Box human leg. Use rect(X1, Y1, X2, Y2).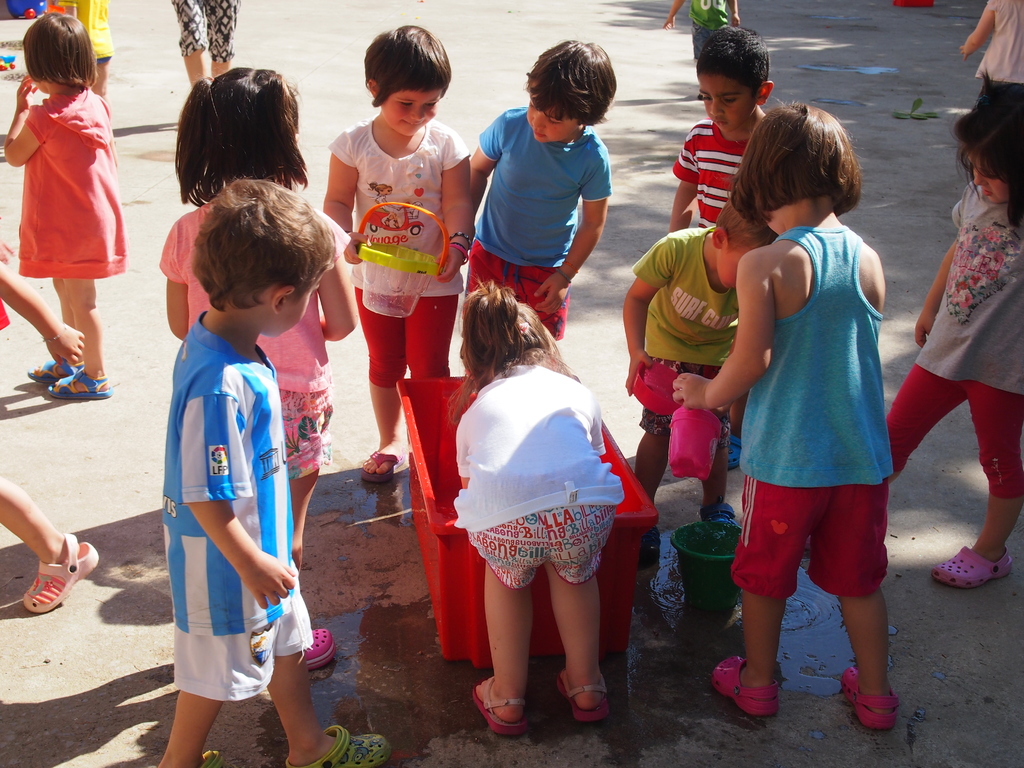
rect(885, 363, 963, 487).
